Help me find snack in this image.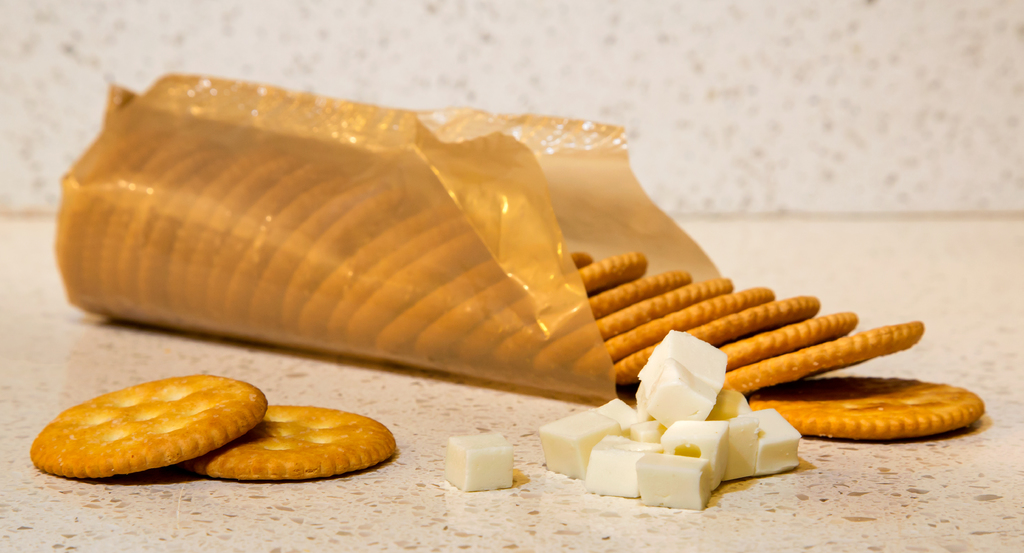
Found it: x1=30, y1=371, x2=270, y2=481.
